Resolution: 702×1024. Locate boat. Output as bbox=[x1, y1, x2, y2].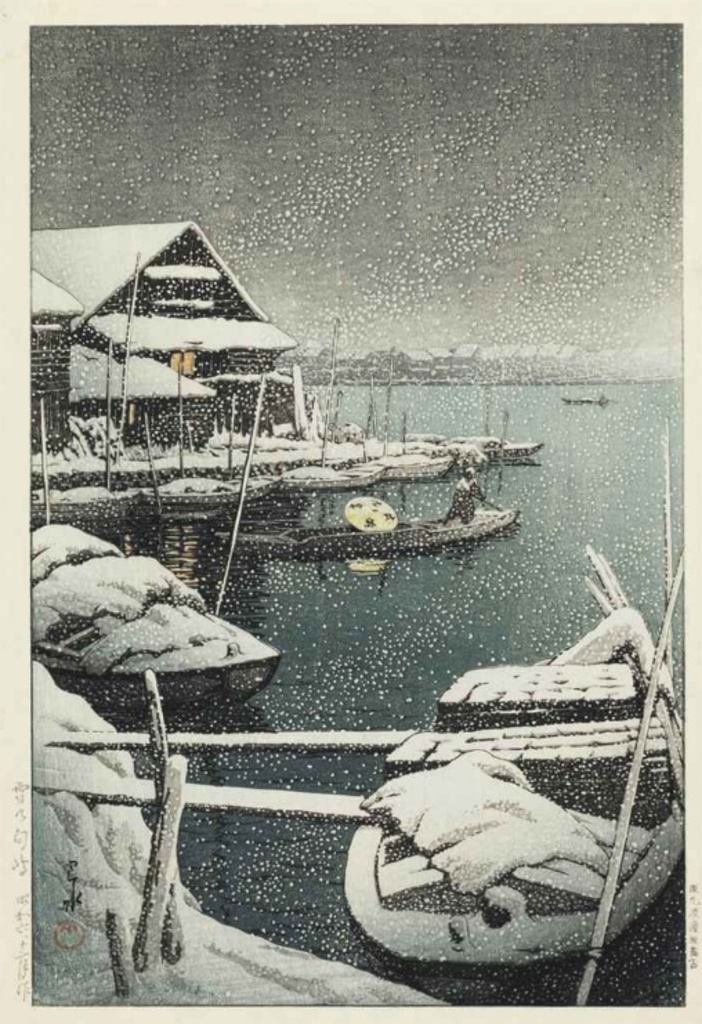
bbox=[37, 522, 285, 710].
